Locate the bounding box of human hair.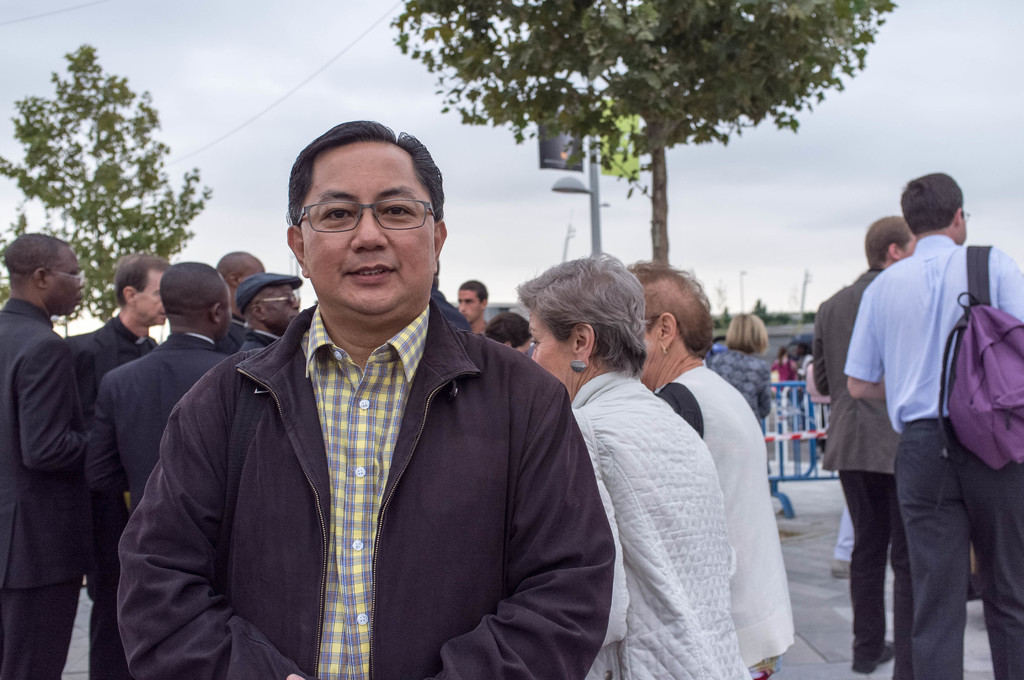
Bounding box: x1=862 y1=214 x2=911 y2=273.
